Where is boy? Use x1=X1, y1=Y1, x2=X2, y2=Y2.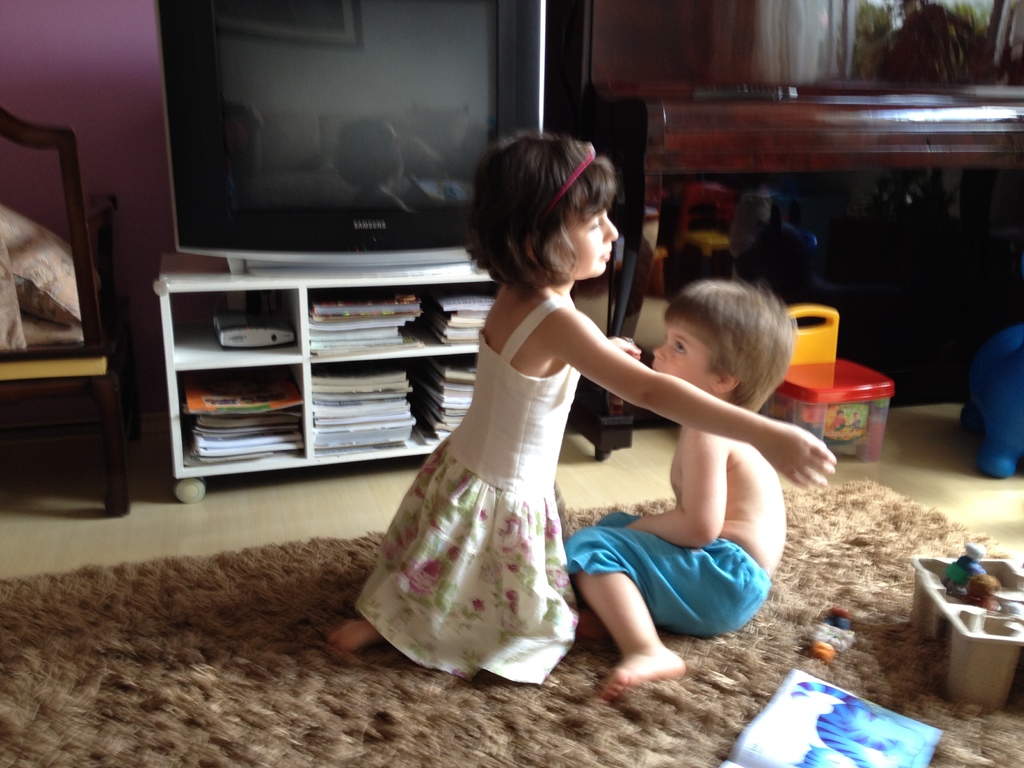
x1=557, y1=268, x2=839, y2=663.
